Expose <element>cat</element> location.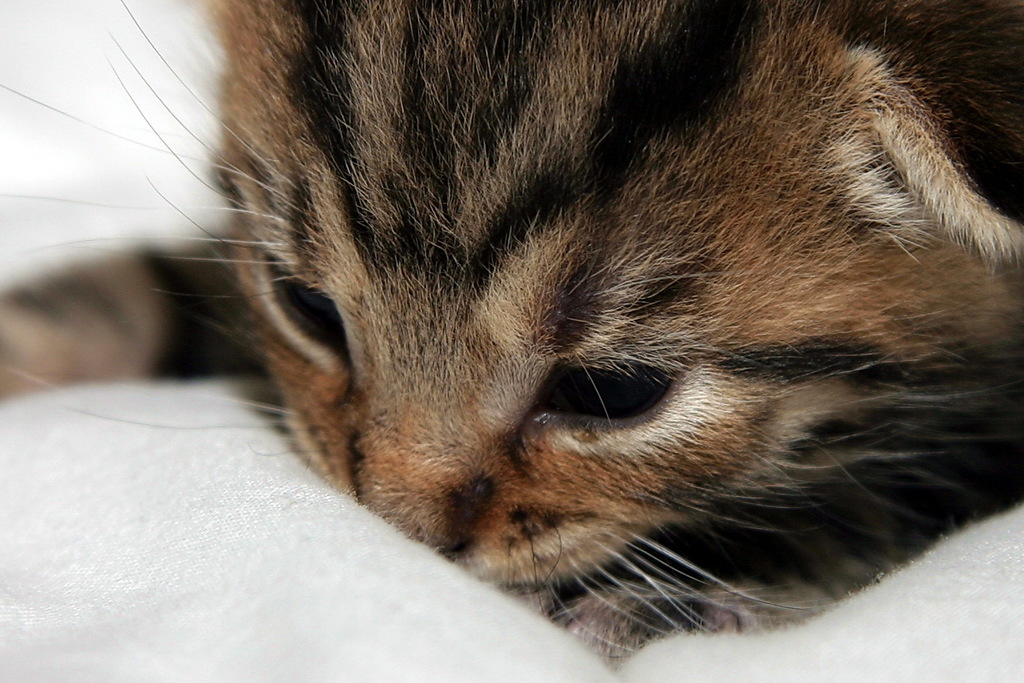
Exposed at rect(0, 0, 1023, 678).
